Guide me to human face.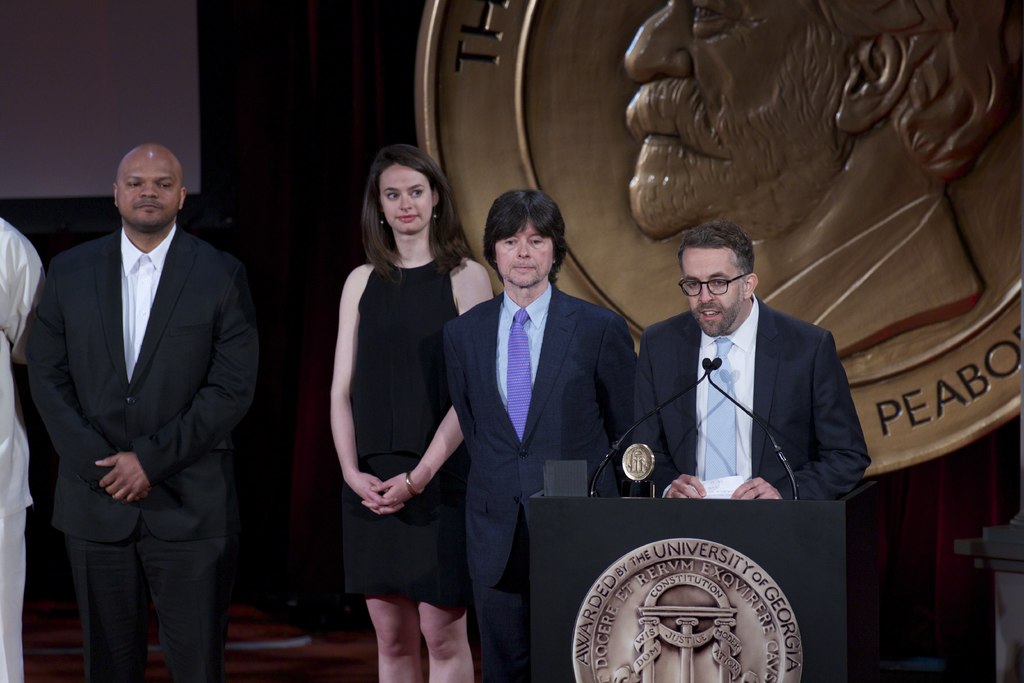
Guidance: 118 152 182 229.
